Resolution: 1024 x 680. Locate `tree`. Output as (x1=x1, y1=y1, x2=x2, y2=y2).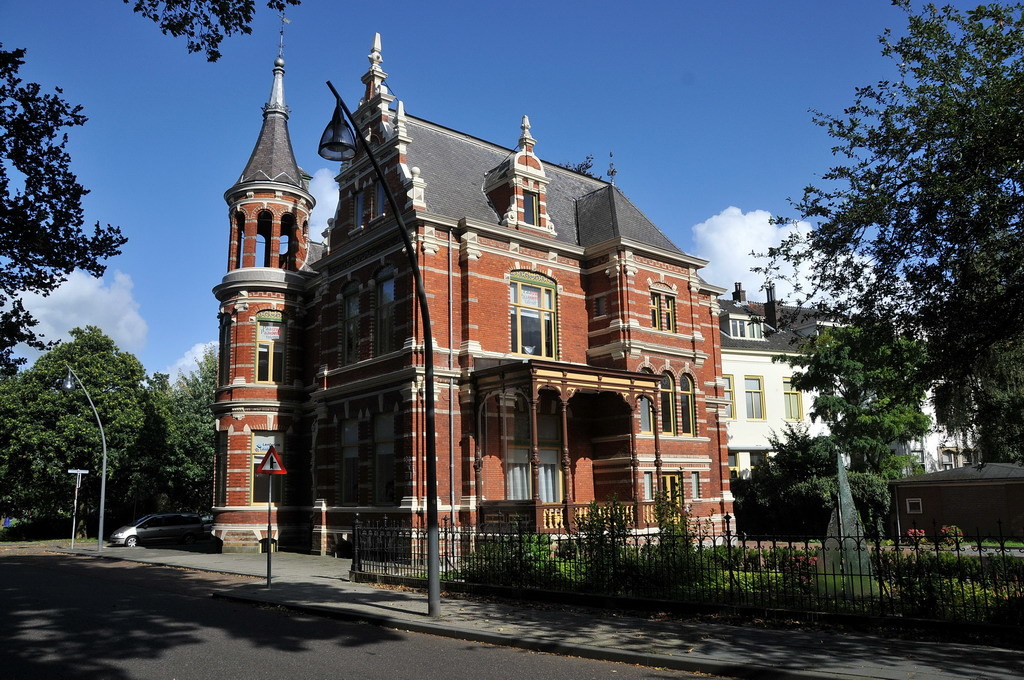
(x1=773, y1=314, x2=934, y2=487).
